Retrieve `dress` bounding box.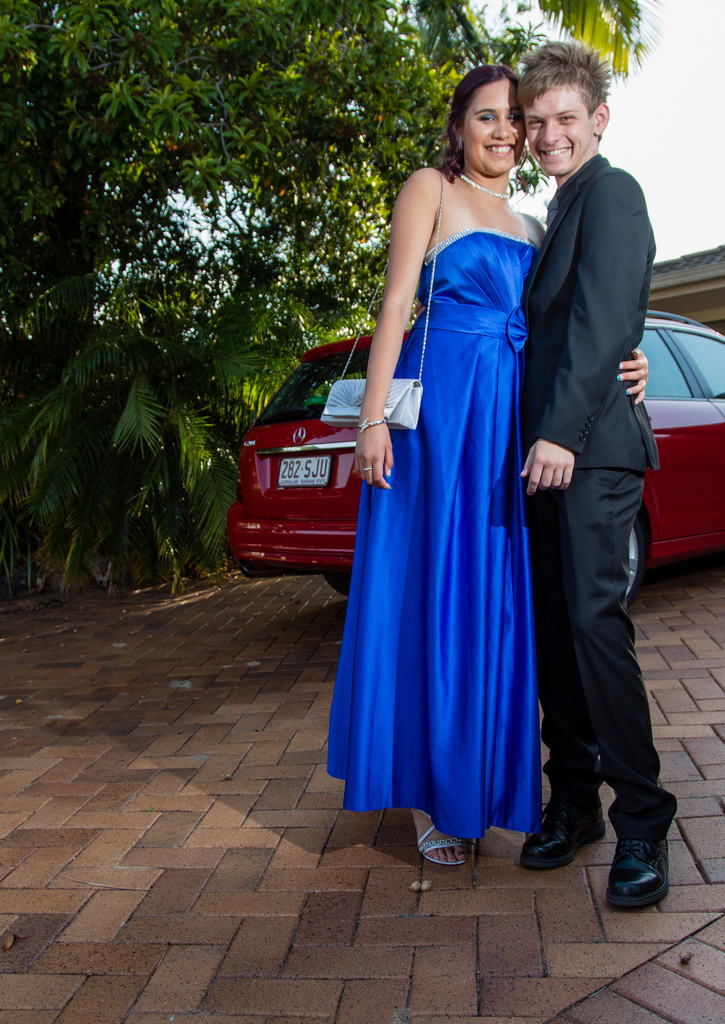
Bounding box: <region>313, 172, 539, 821</region>.
